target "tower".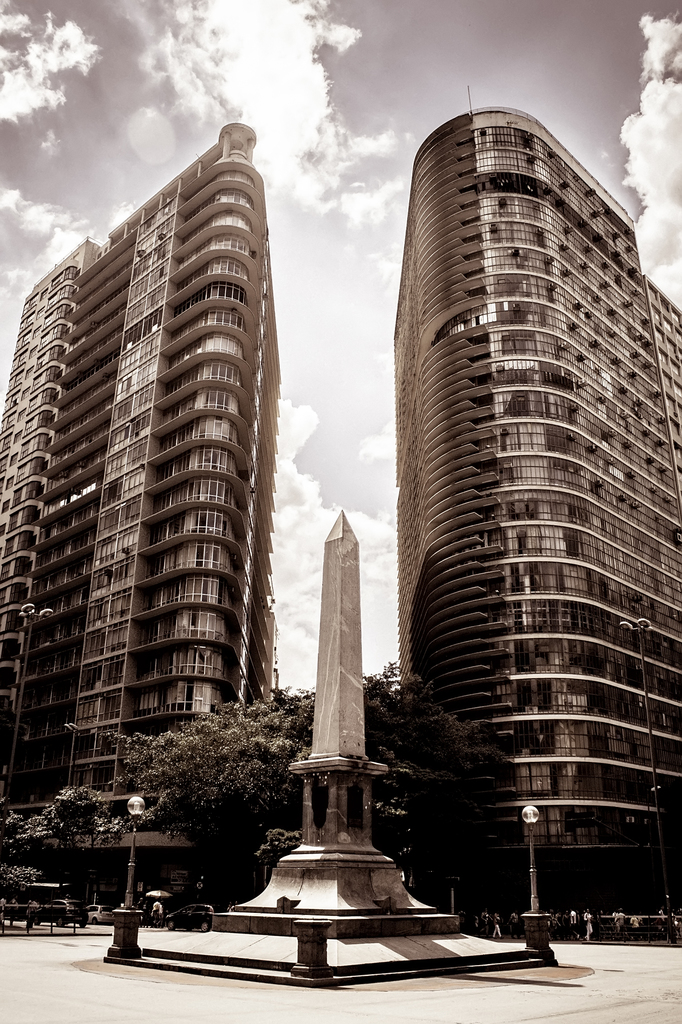
Target region: [281, 509, 395, 841].
